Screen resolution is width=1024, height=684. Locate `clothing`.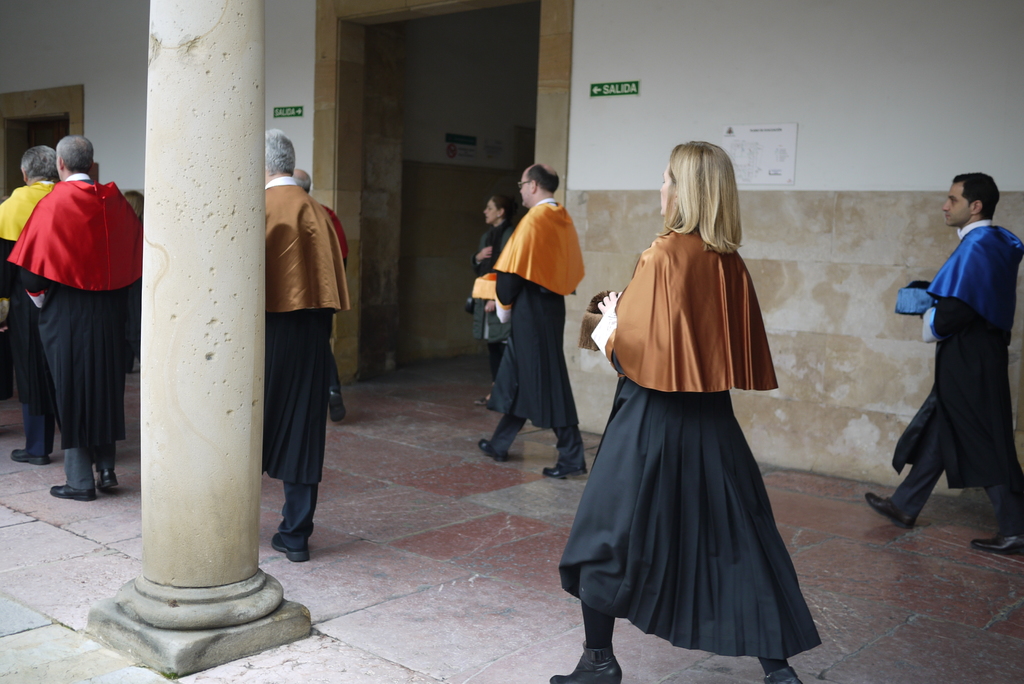
region(255, 174, 354, 551).
